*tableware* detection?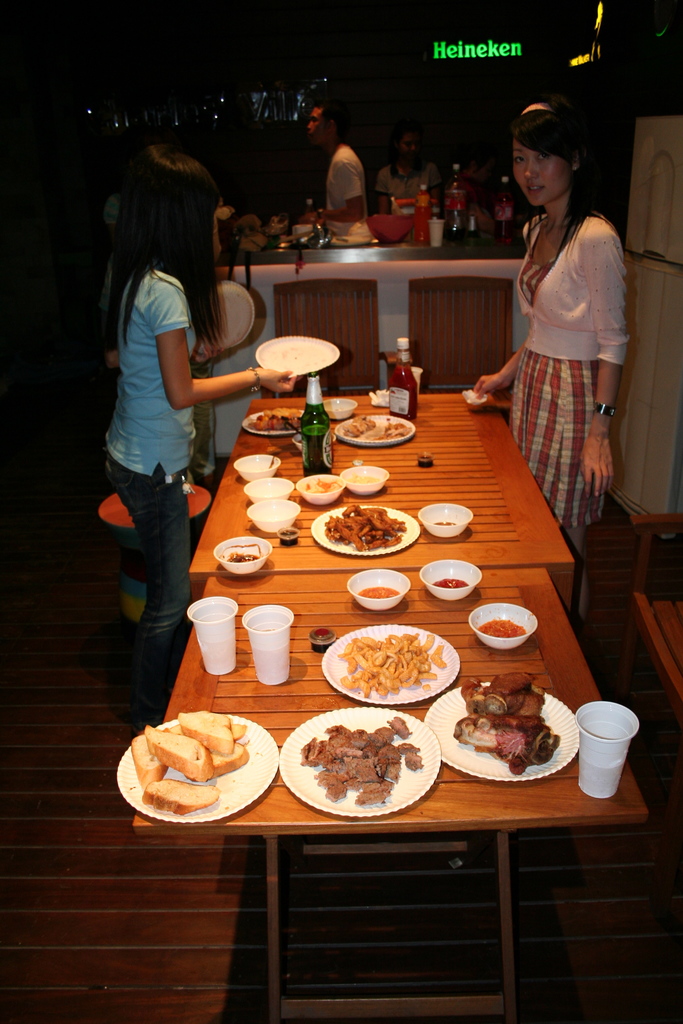
239:408:311:440
